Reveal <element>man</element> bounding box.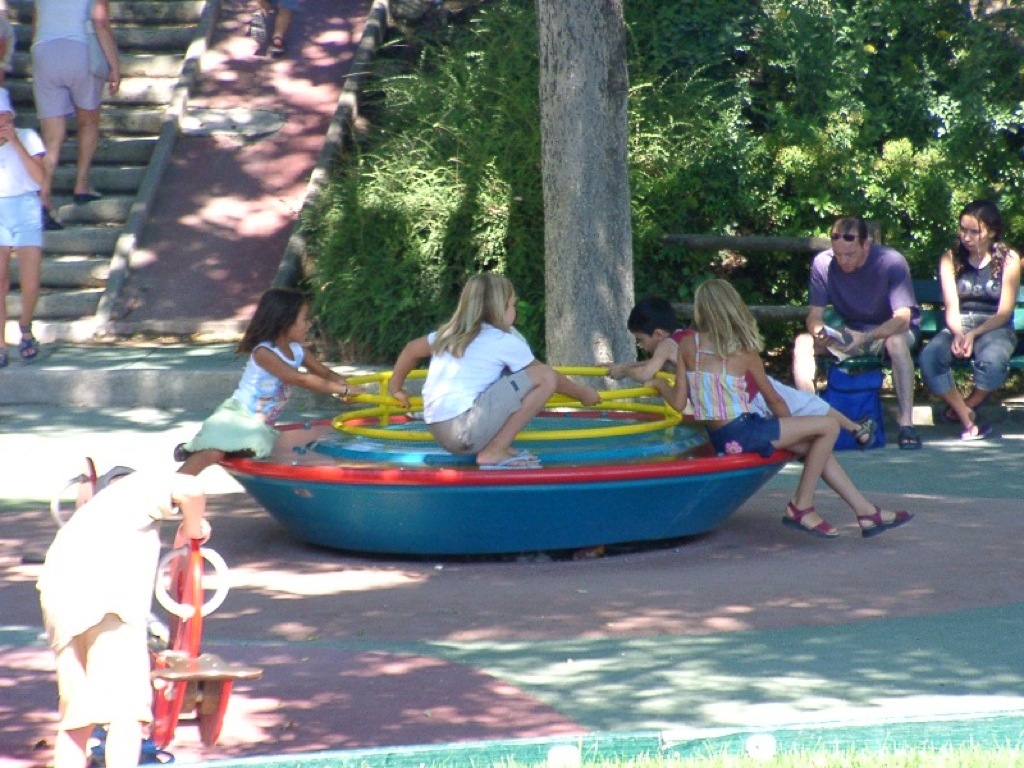
Revealed: crop(793, 217, 925, 447).
